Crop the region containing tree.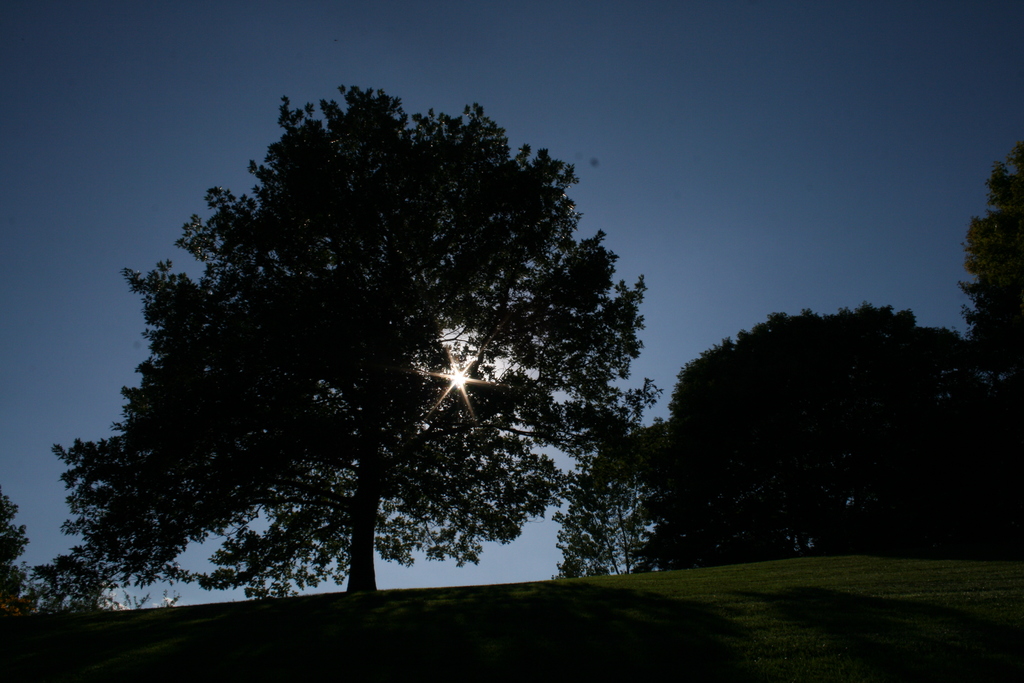
Crop region: (47, 84, 663, 593).
